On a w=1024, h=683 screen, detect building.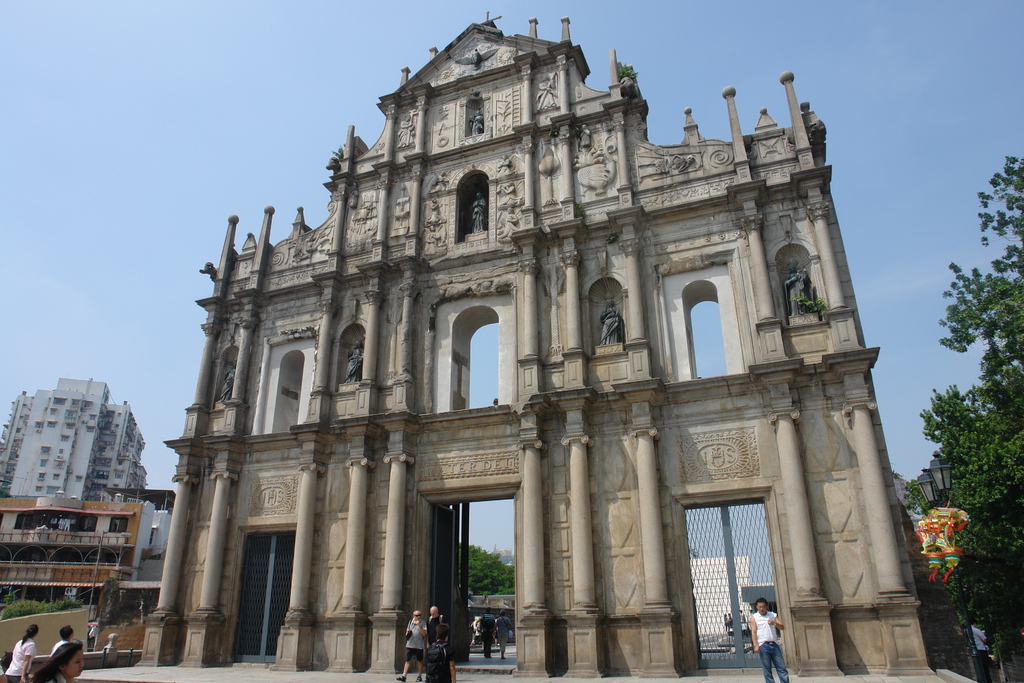
bbox=(11, 499, 176, 611).
